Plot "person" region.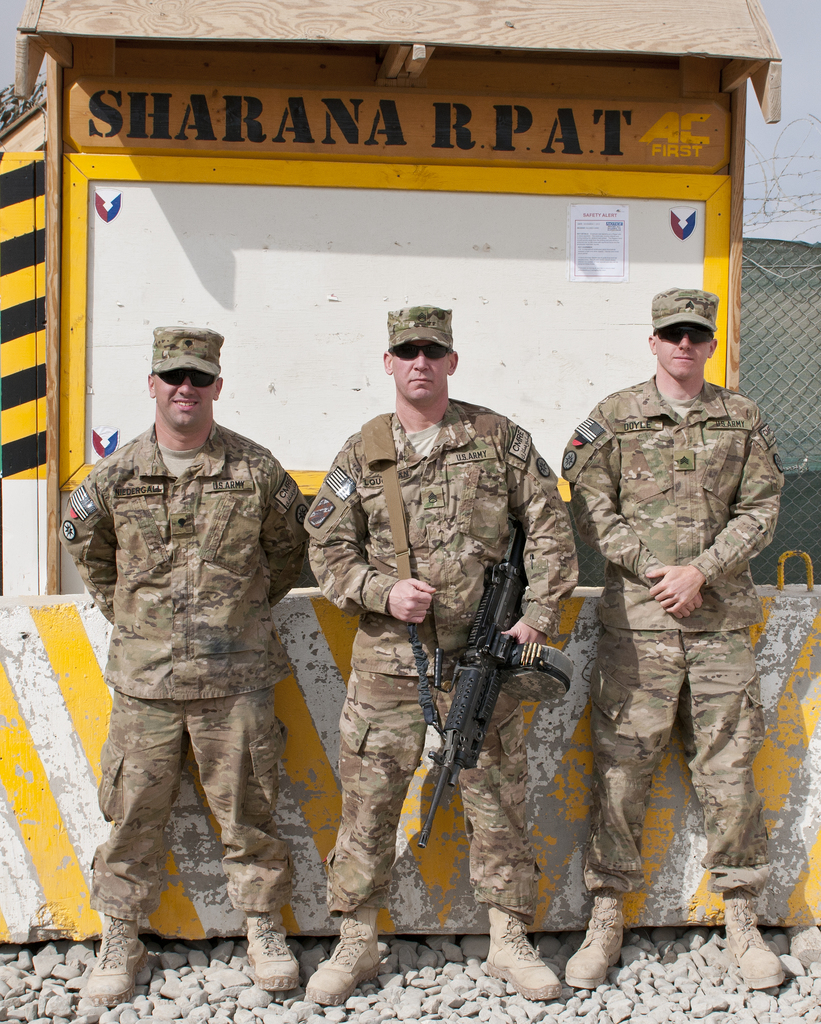
Plotted at region(561, 292, 785, 961).
